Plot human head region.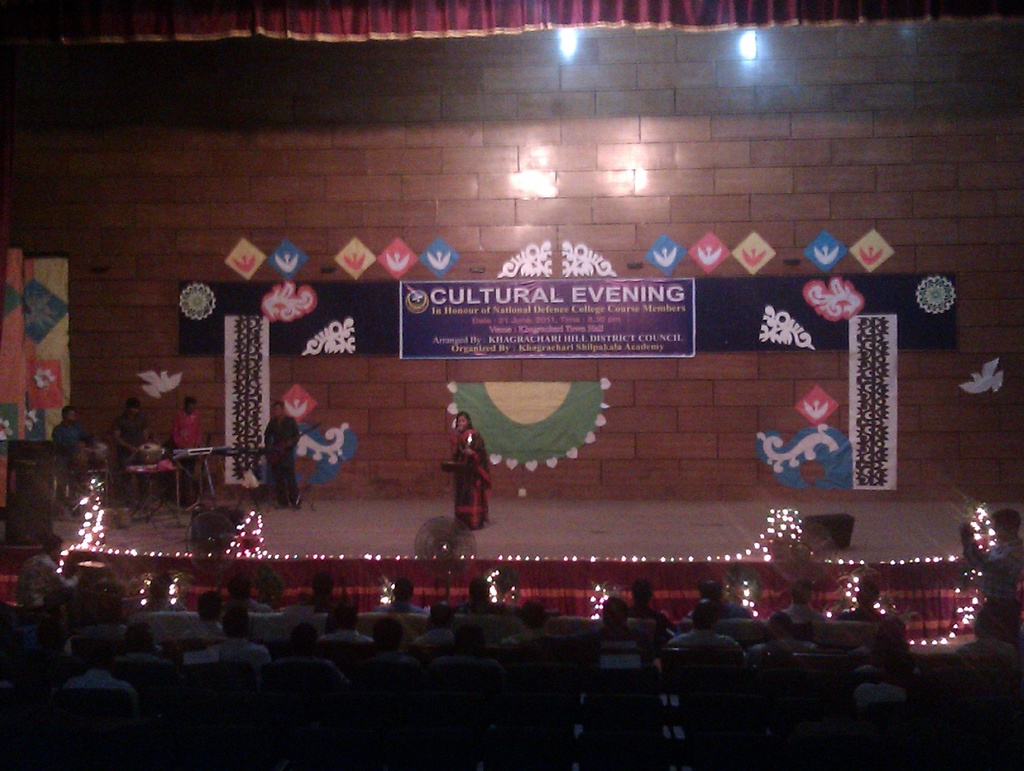
Plotted at [372,613,408,645].
